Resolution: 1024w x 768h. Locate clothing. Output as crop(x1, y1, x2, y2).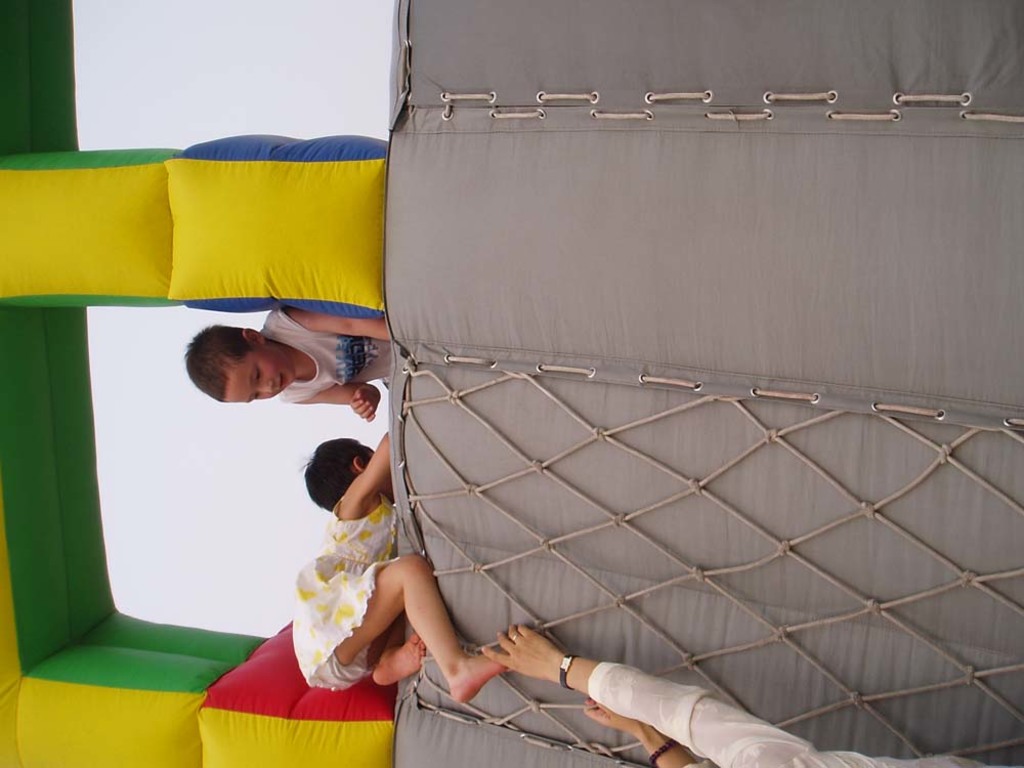
crop(585, 657, 993, 767).
